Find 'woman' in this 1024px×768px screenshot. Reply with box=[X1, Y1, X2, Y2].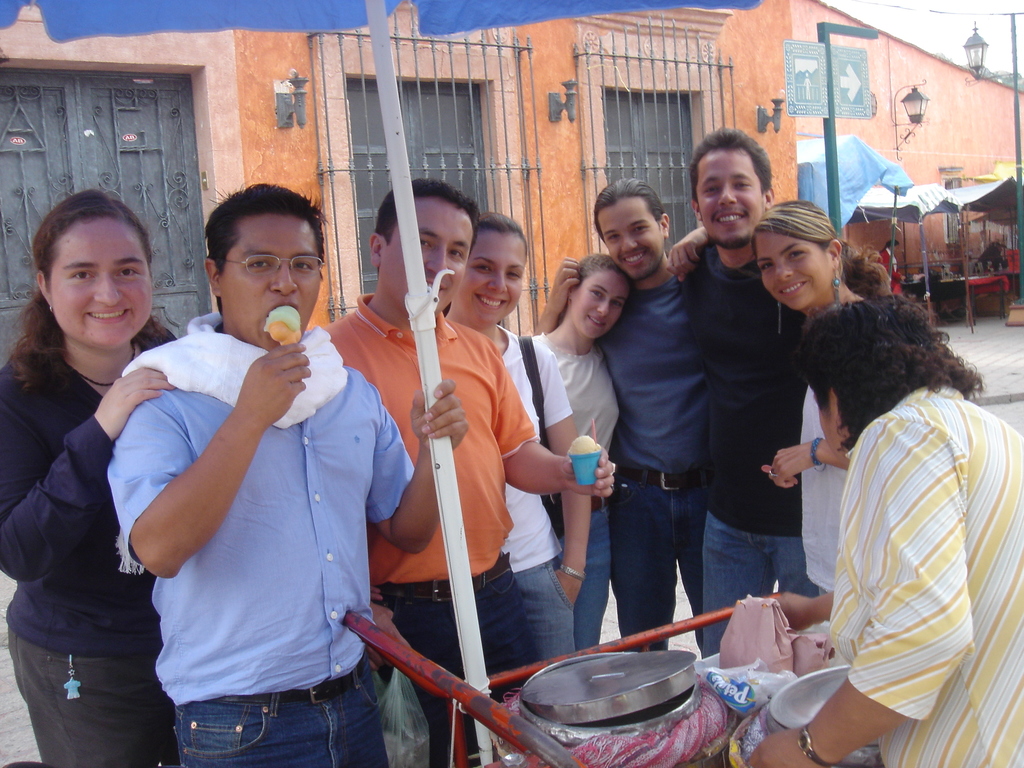
box=[525, 252, 624, 646].
